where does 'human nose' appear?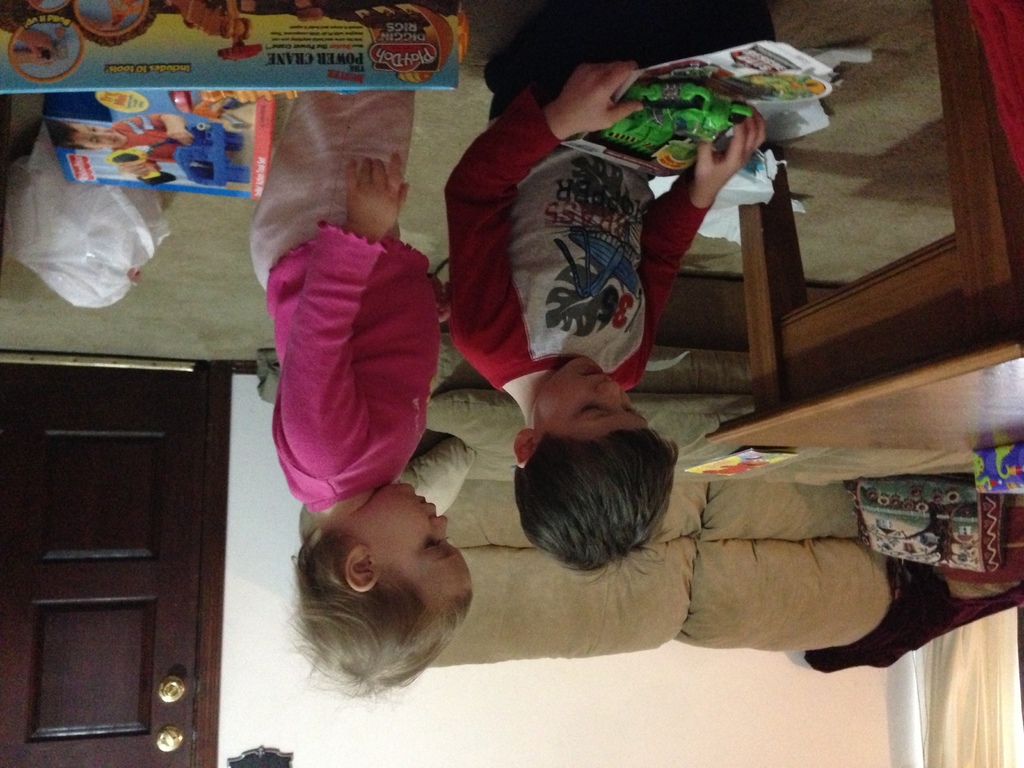
Appears at locate(592, 382, 624, 410).
